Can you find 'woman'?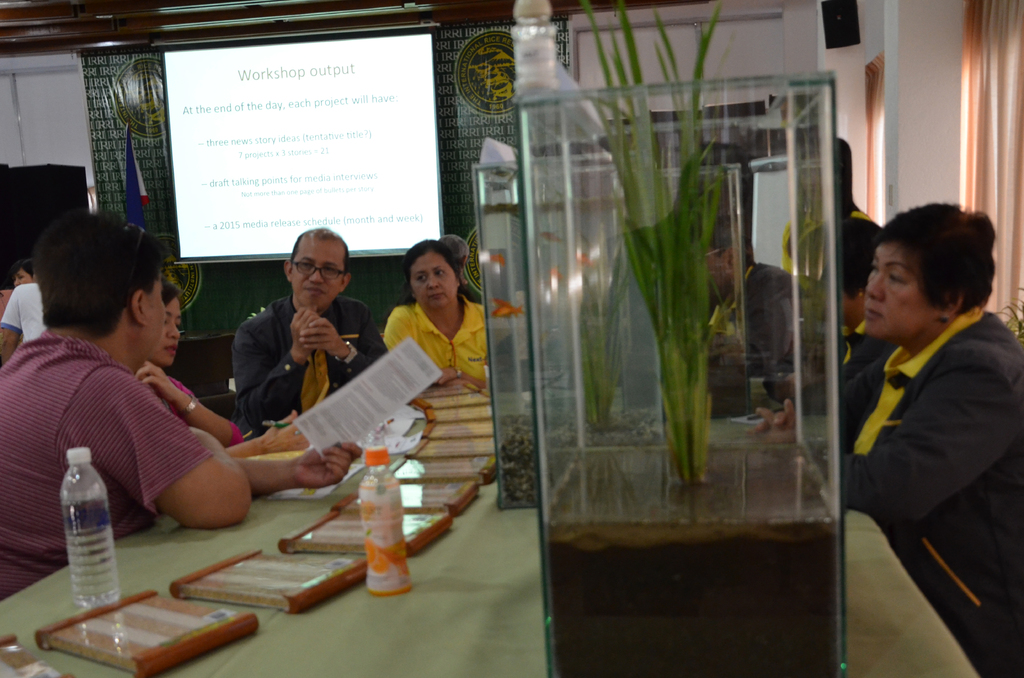
Yes, bounding box: (358,229,483,453).
